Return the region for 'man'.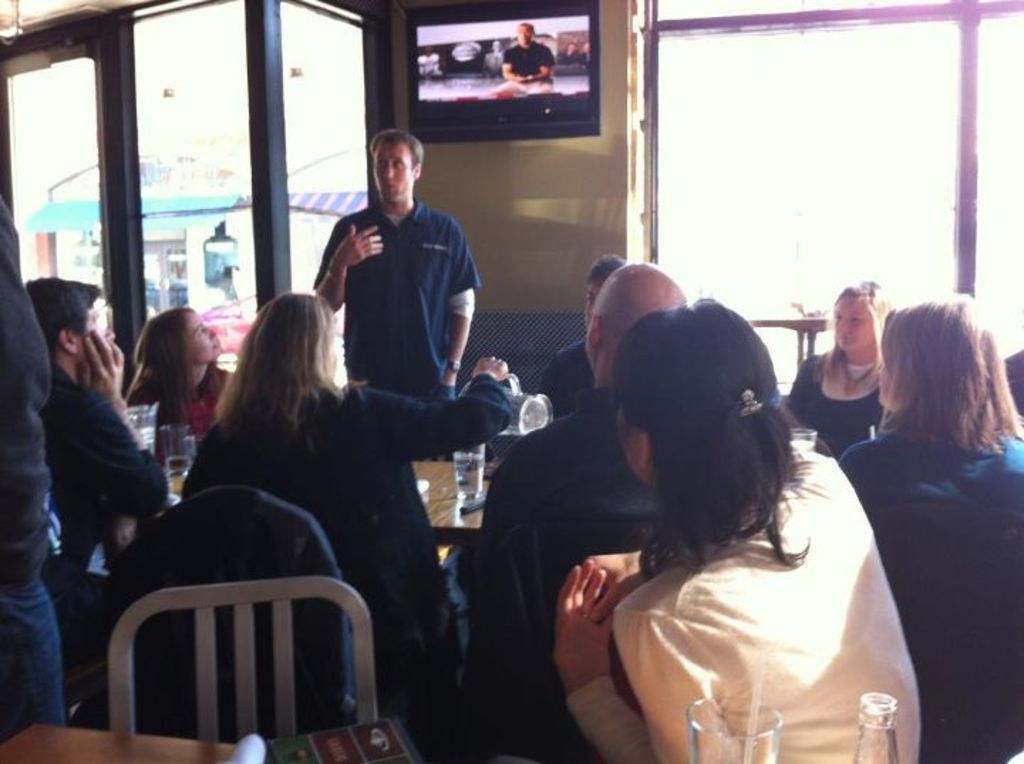
bbox(485, 41, 503, 78).
